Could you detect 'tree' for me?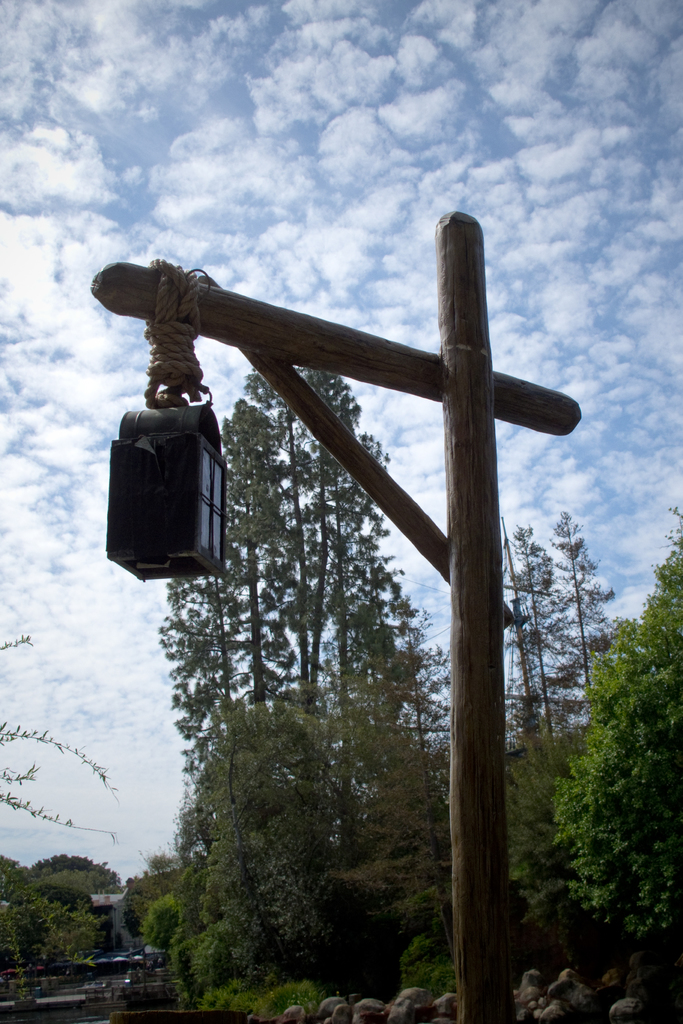
Detection result: x1=541 y1=490 x2=639 y2=753.
